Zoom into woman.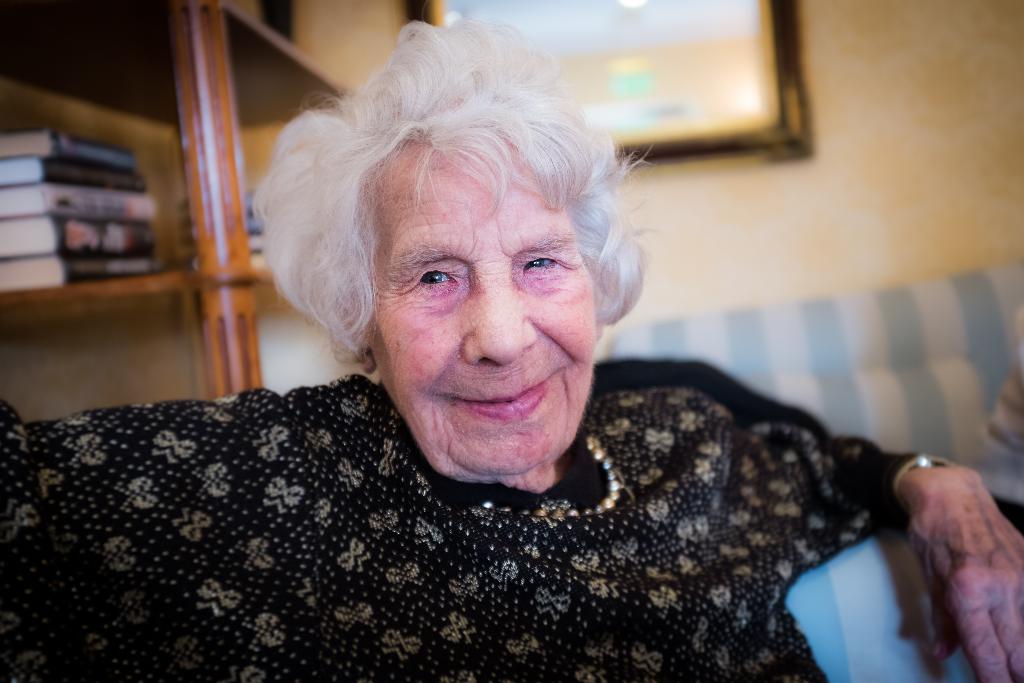
Zoom target: <box>70,38,904,671</box>.
